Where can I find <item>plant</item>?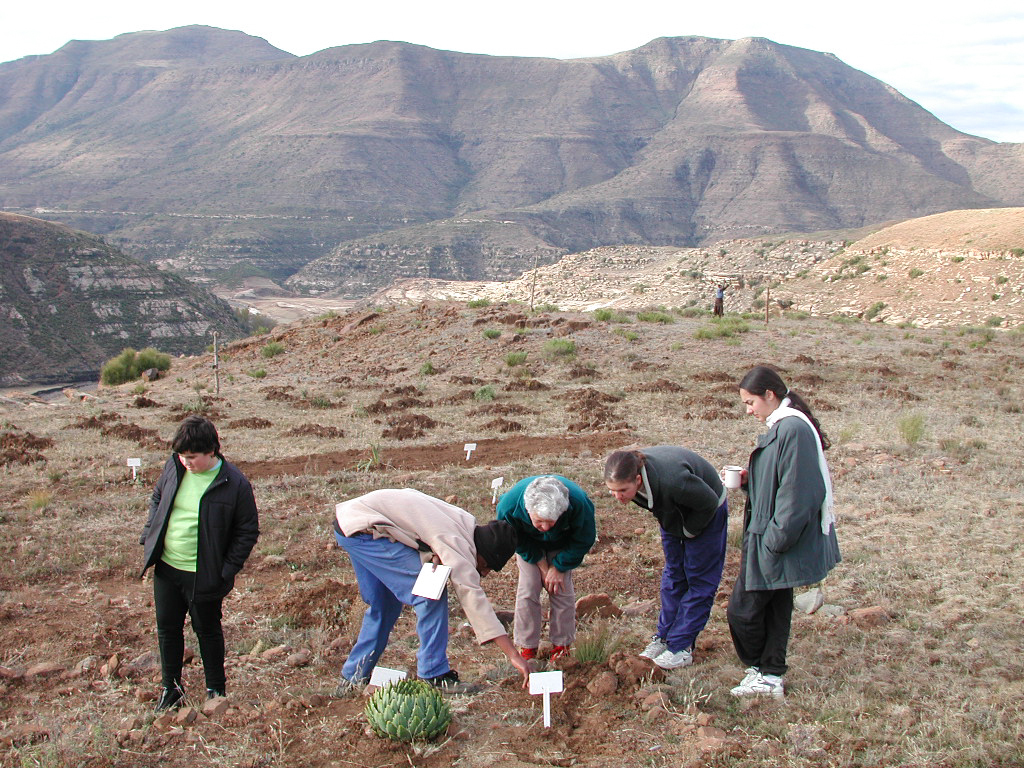
You can find it at detection(409, 357, 440, 390).
